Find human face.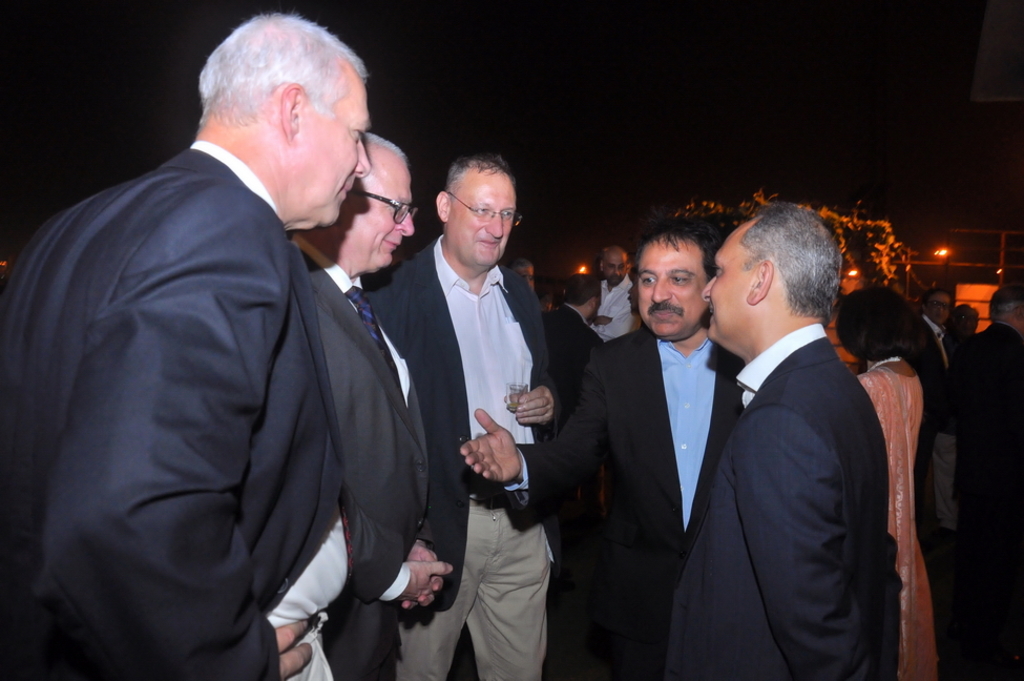
297/74/368/223.
